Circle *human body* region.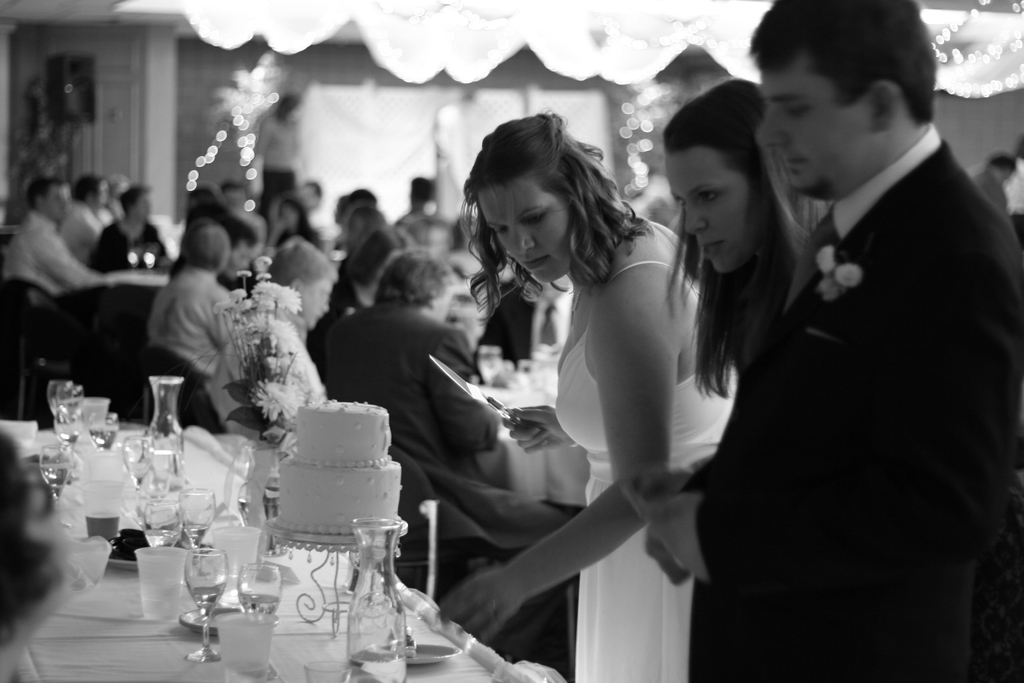
Region: bbox=(434, 203, 498, 281).
